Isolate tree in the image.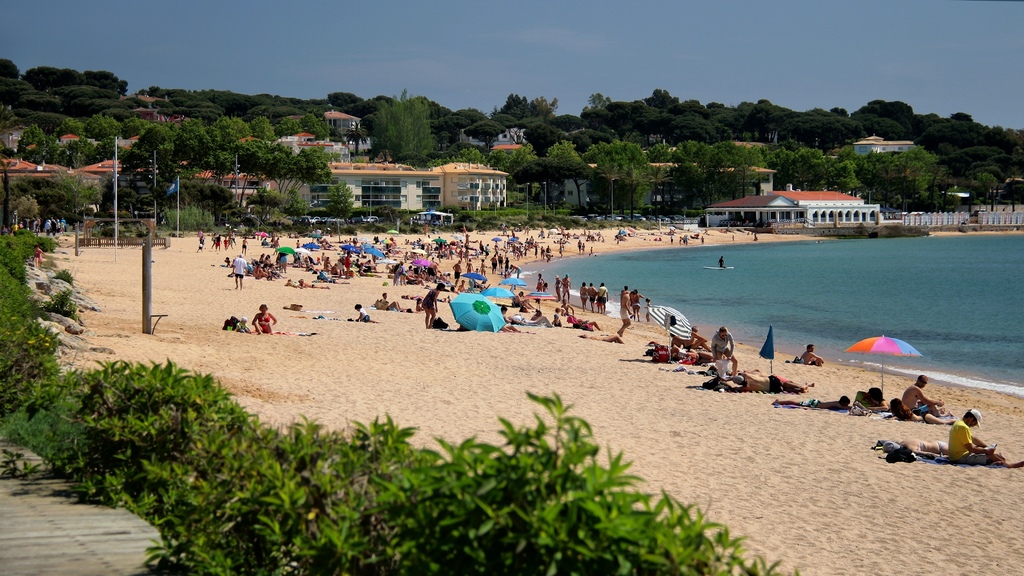
Isolated region: left=513, top=151, right=598, bottom=209.
